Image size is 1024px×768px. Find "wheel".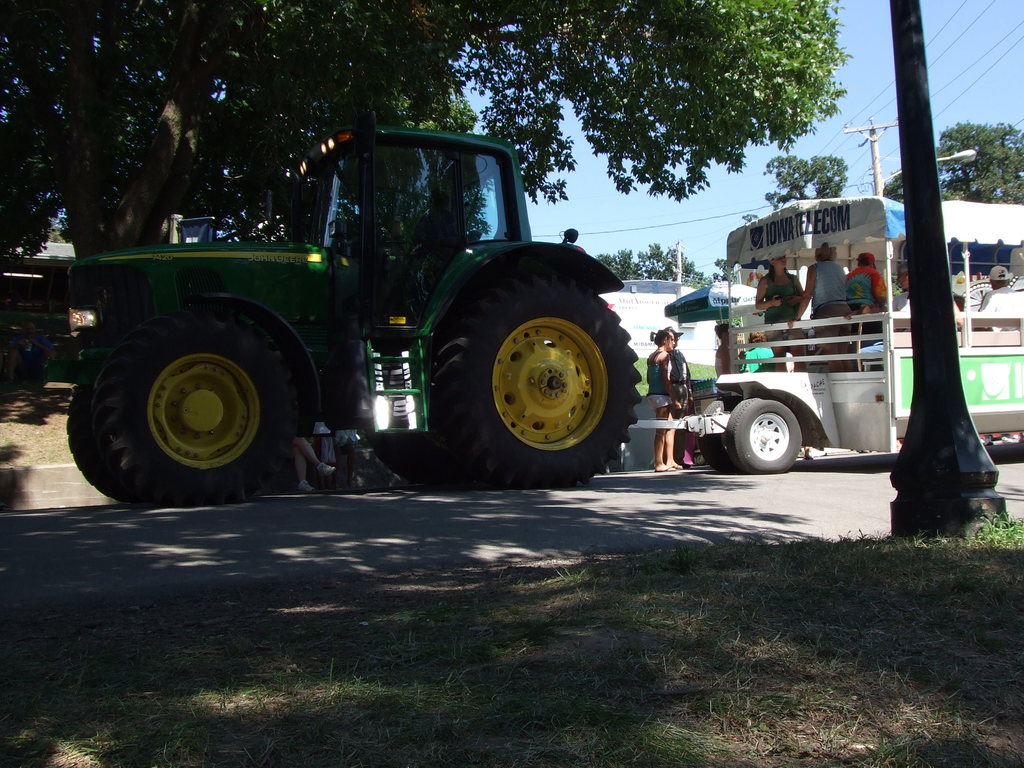
[702,397,734,475].
